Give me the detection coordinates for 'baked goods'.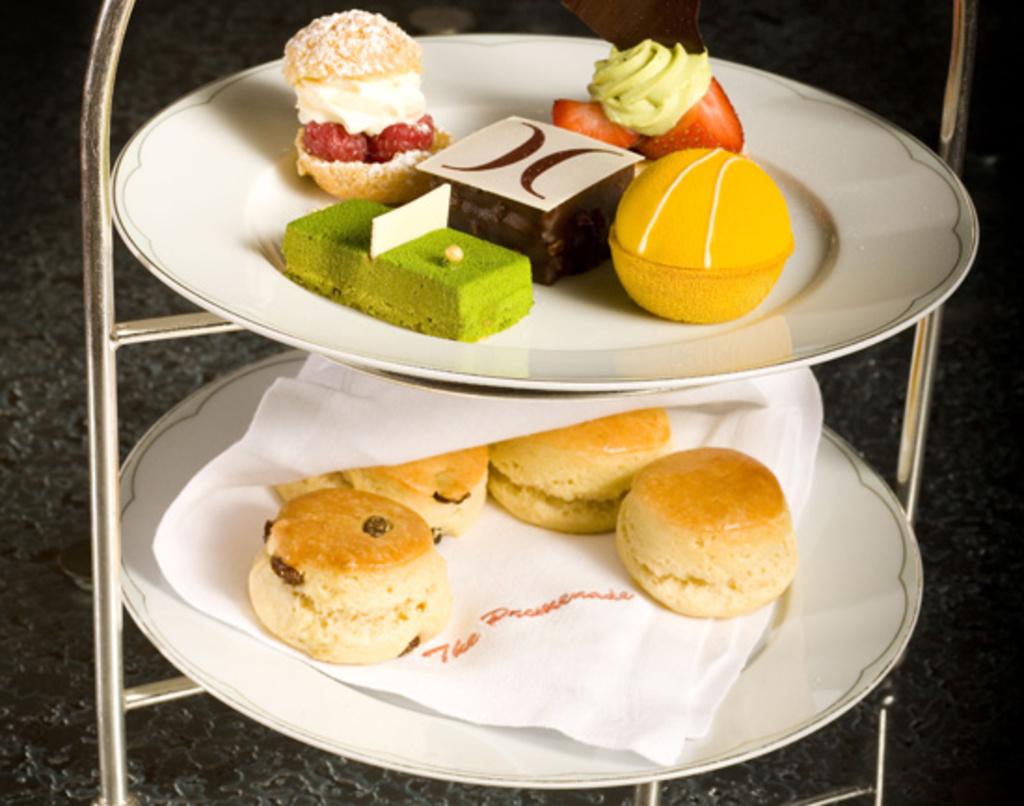
crop(242, 493, 456, 670).
